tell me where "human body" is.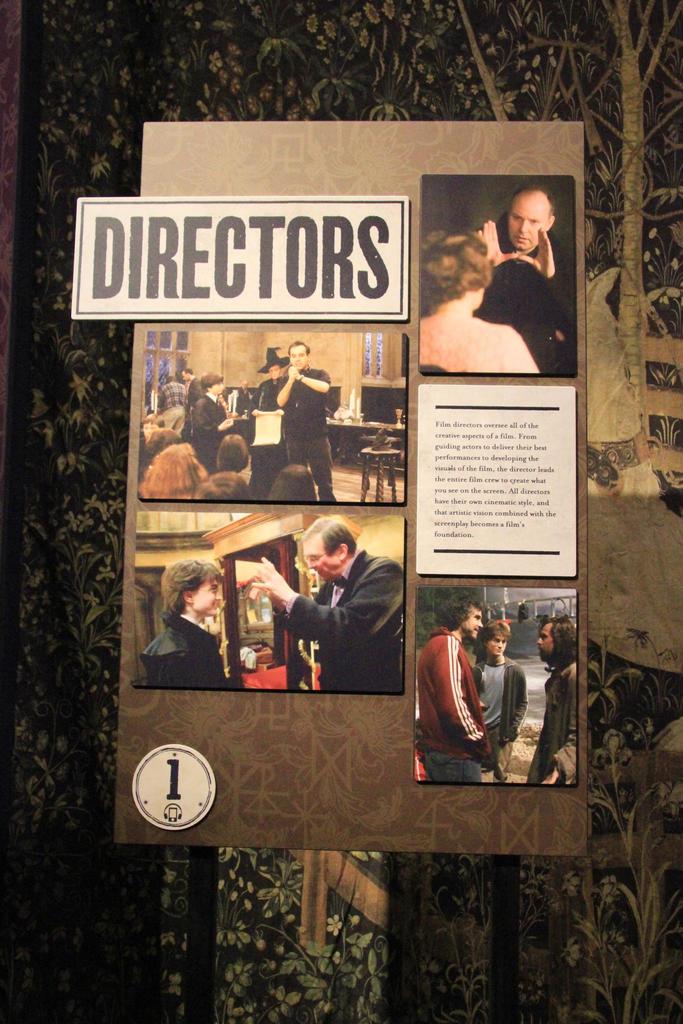
"human body" is at (x1=277, y1=342, x2=337, y2=505).
